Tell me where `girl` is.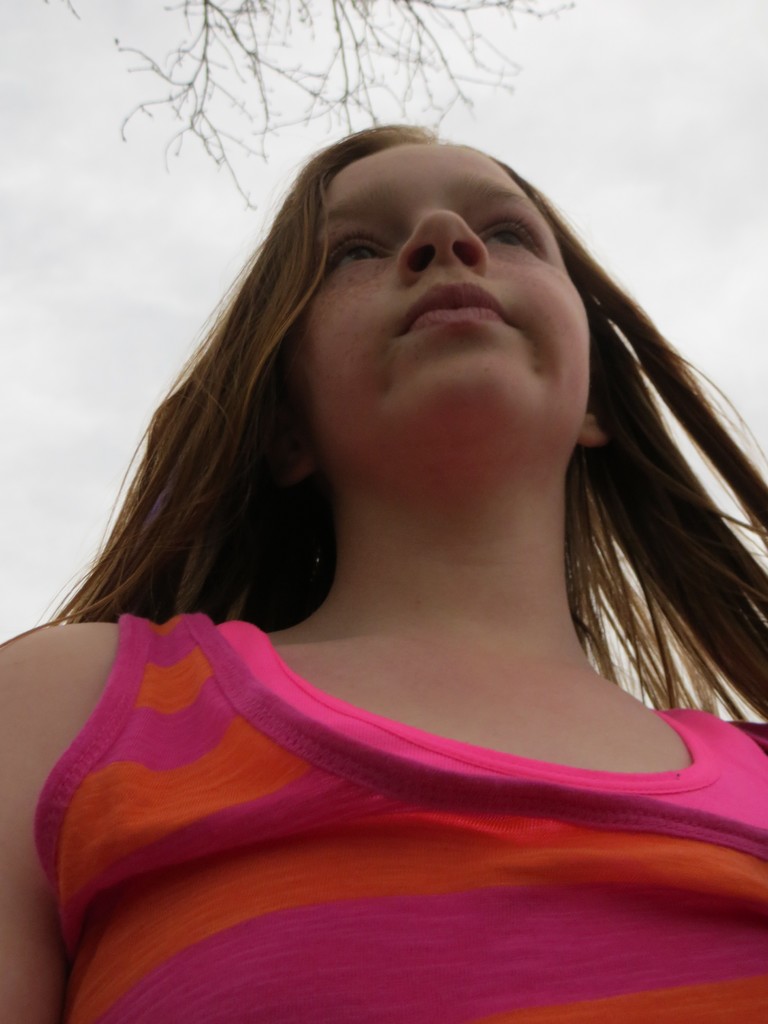
`girl` is at (x1=0, y1=116, x2=767, y2=1023).
